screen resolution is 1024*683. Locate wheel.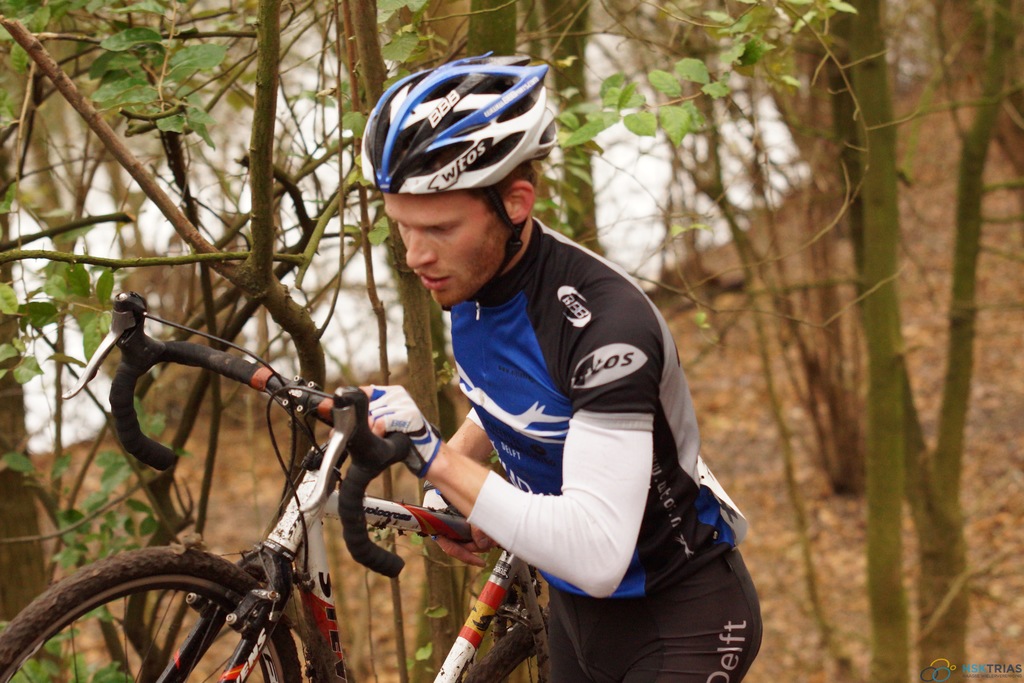
(0, 541, 305, 682).
